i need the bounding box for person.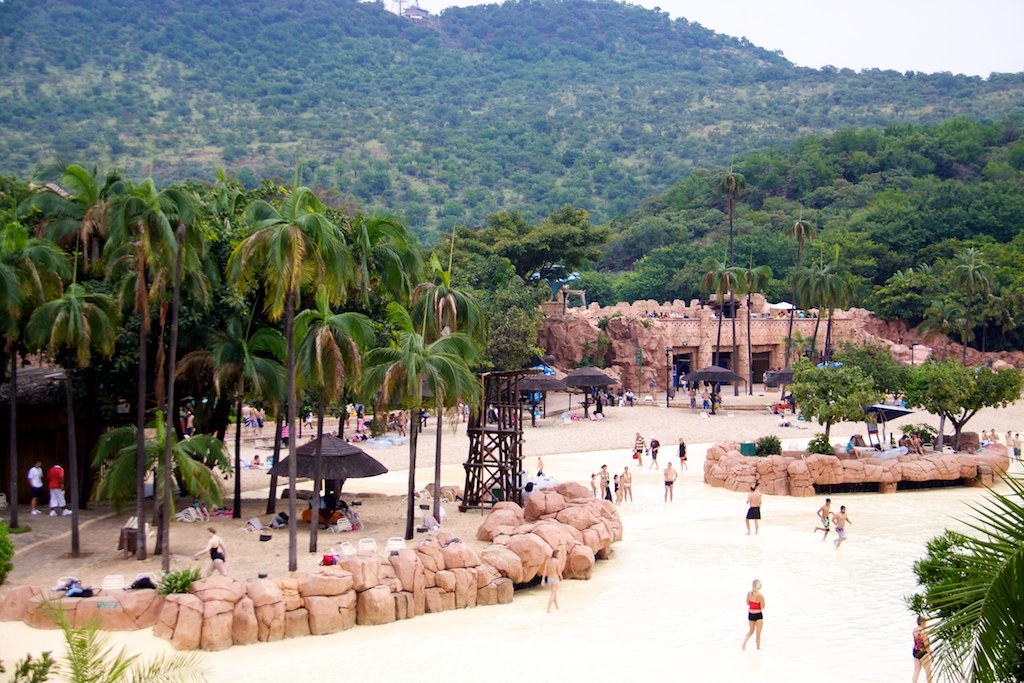
Here it is: rect(195, 530, 227, 581).
